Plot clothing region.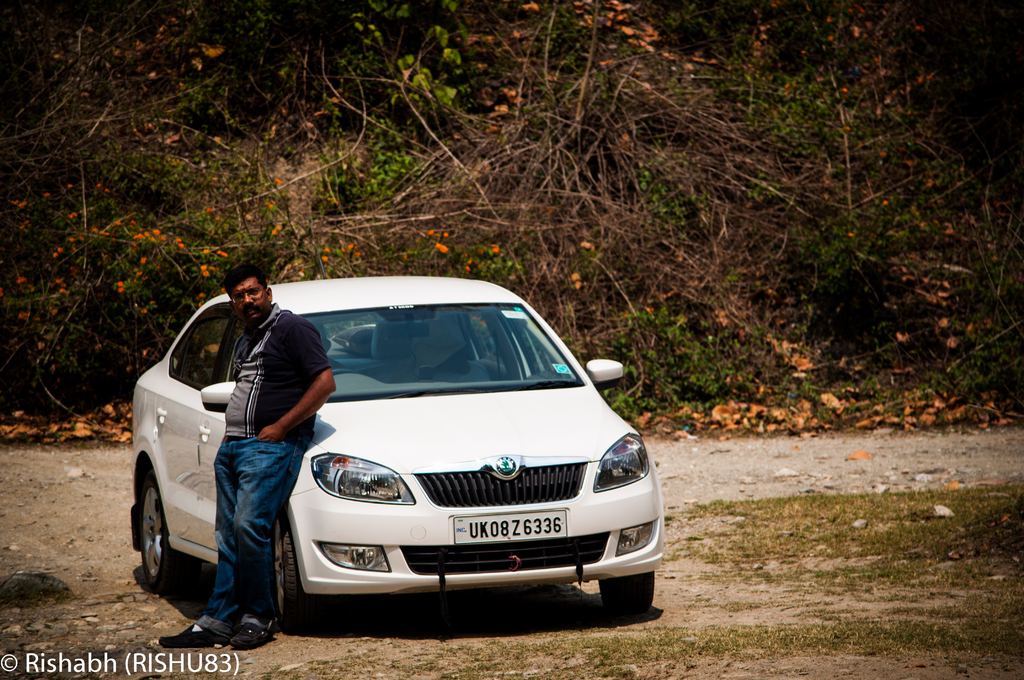
Plotted at <region>191, 293, 332, 649</region>.
